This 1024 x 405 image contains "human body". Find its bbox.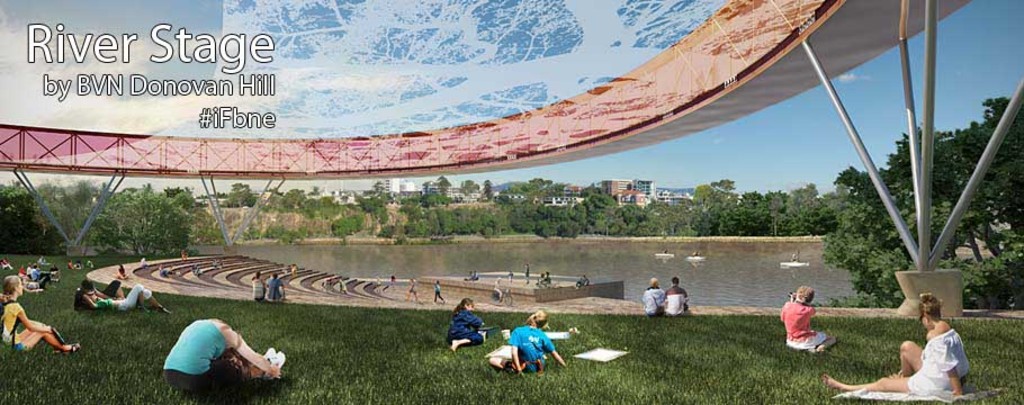
[96,282,126,301].
